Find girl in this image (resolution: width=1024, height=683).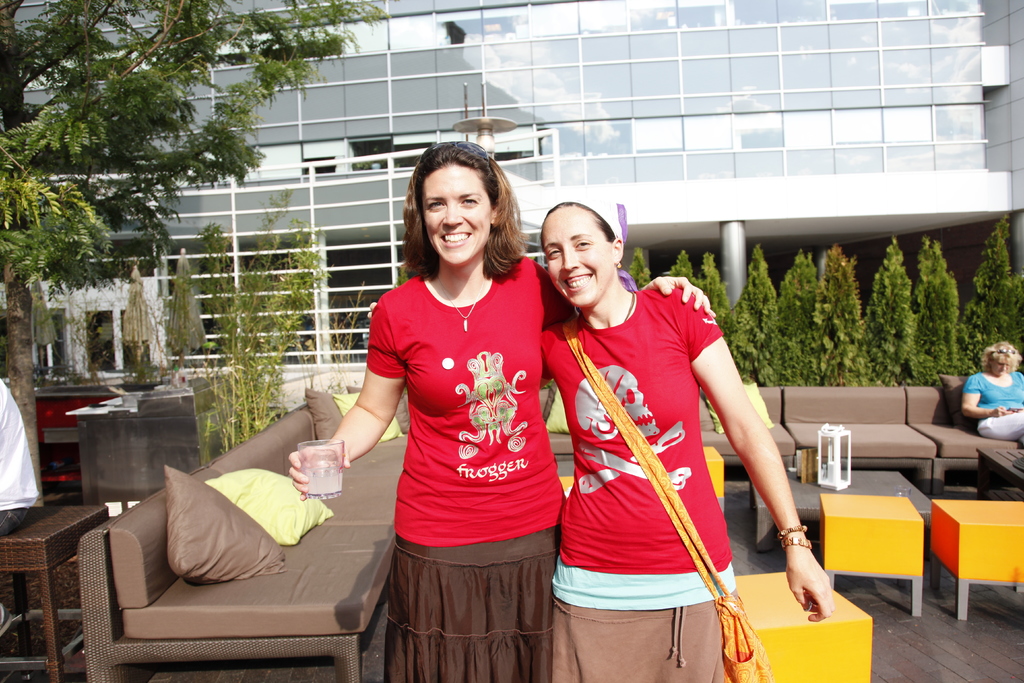
[x1=286, y1=134, x2=718, y2=682].
